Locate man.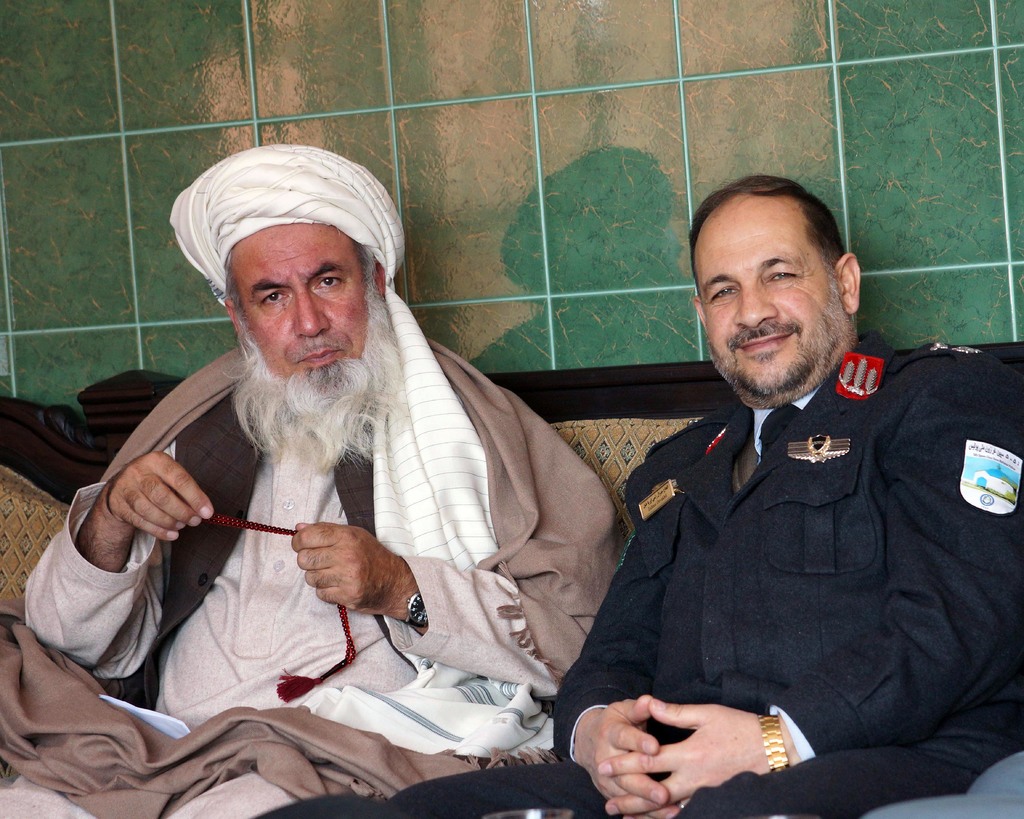
Bounding box: pyautogui.locateOnScreen(73, 144, 646, 806).
